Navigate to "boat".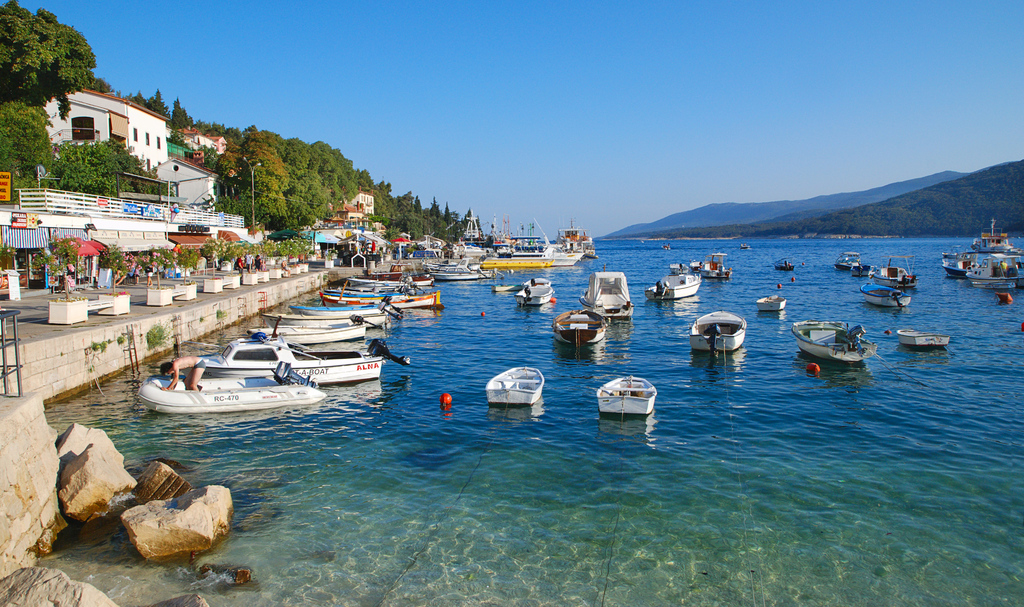
Navigation target: (x1=762, y1=257, x2=803, y2=272).
